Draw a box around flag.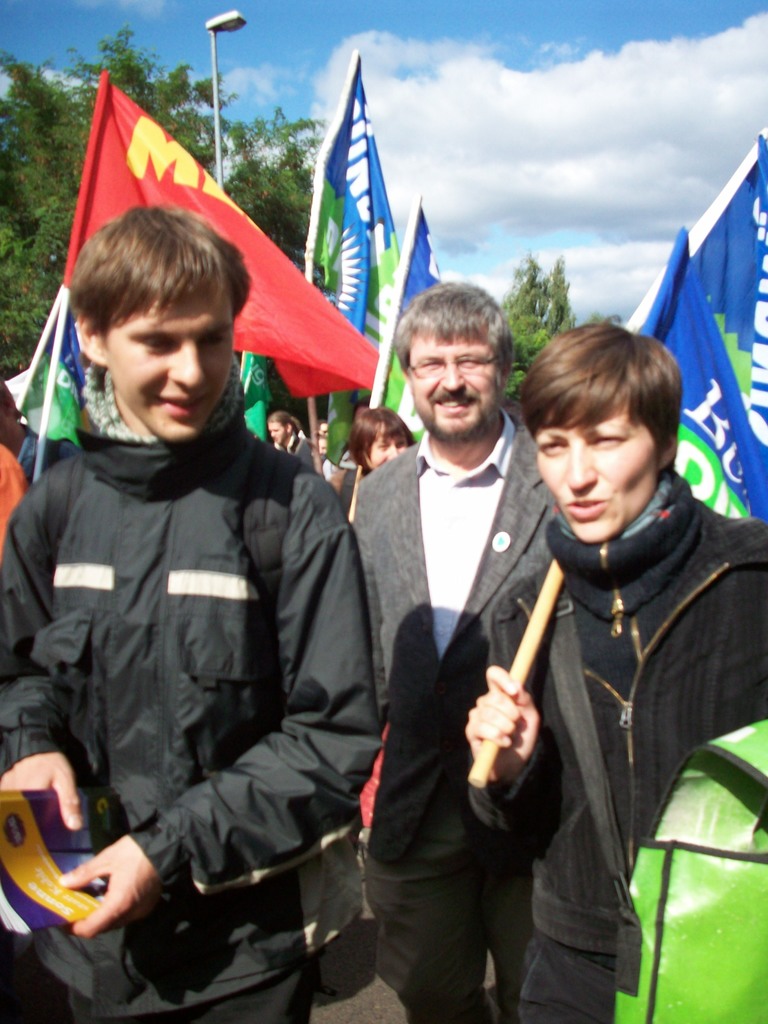
[632, 227, 767, 526].
